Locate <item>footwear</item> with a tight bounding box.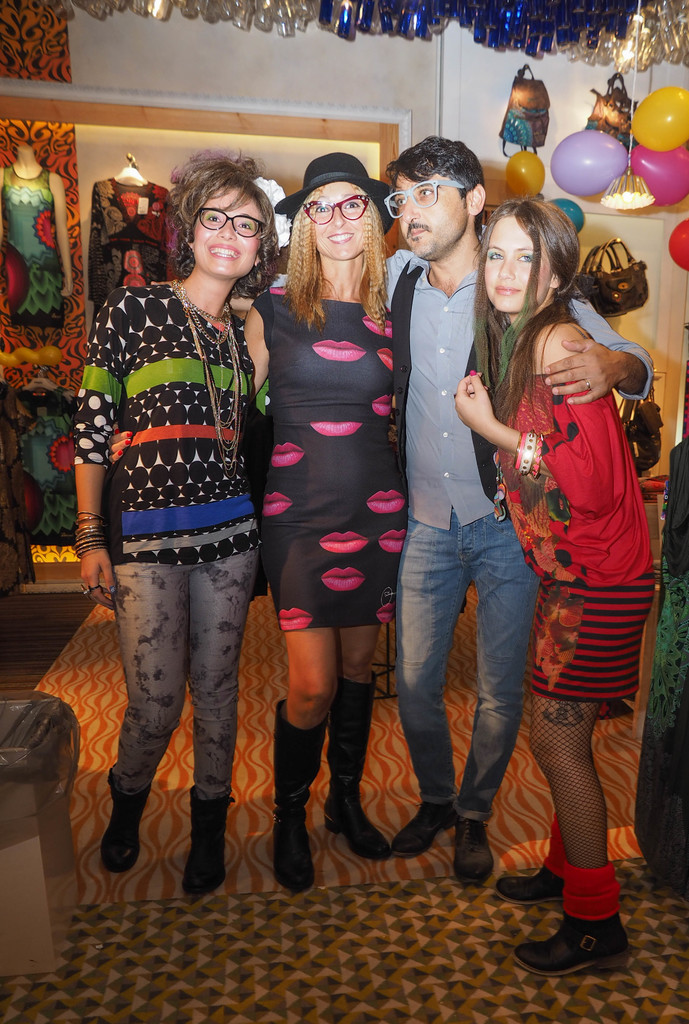
385:801:457:862.
